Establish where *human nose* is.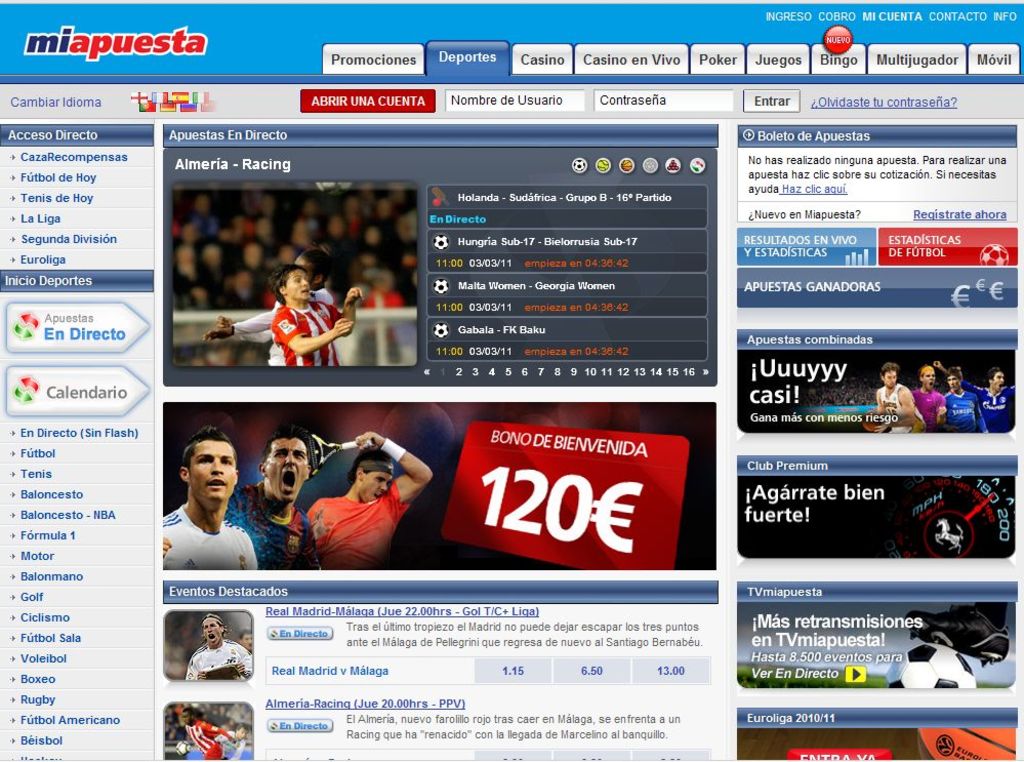
Established at detection(285, 454, 293, 463).
